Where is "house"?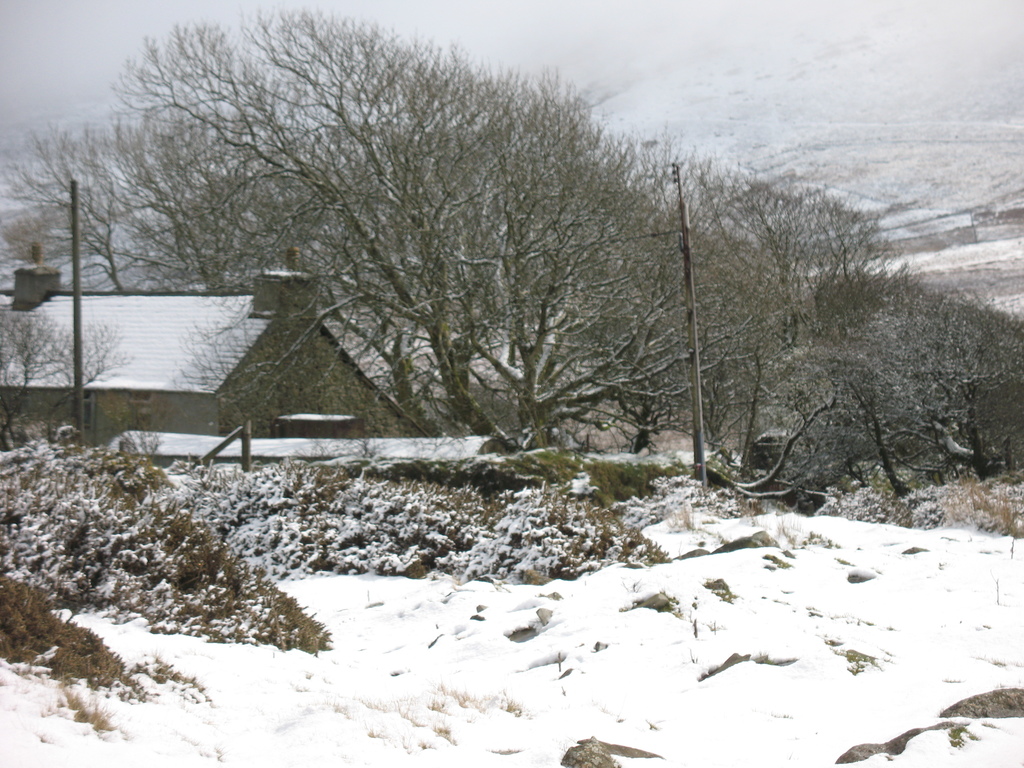
{"left": 0, "top": 249, "right": 435, "bottom": 452}.
